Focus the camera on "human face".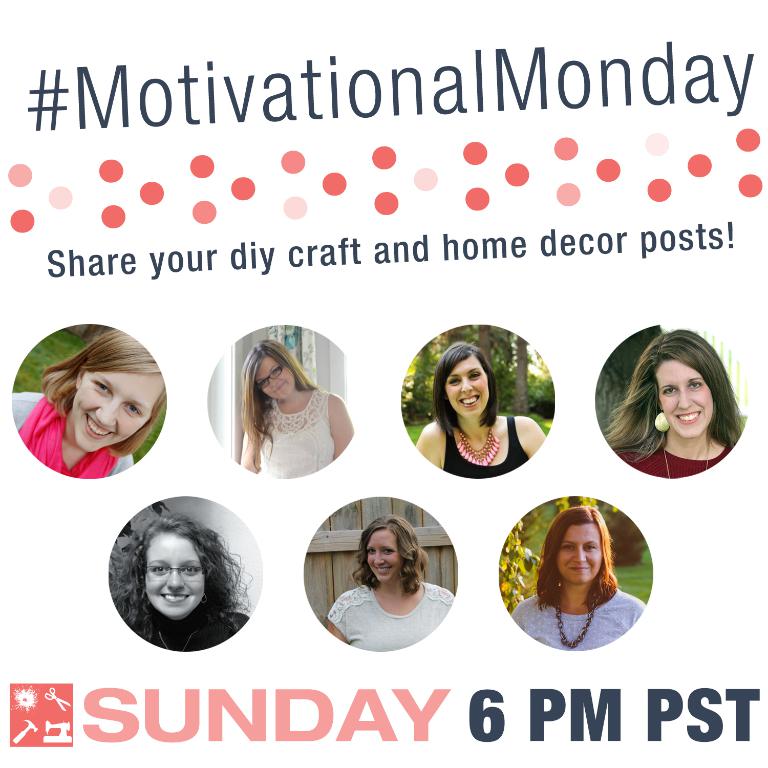
Focus region: l=650, t=356, r=713, b=434.
